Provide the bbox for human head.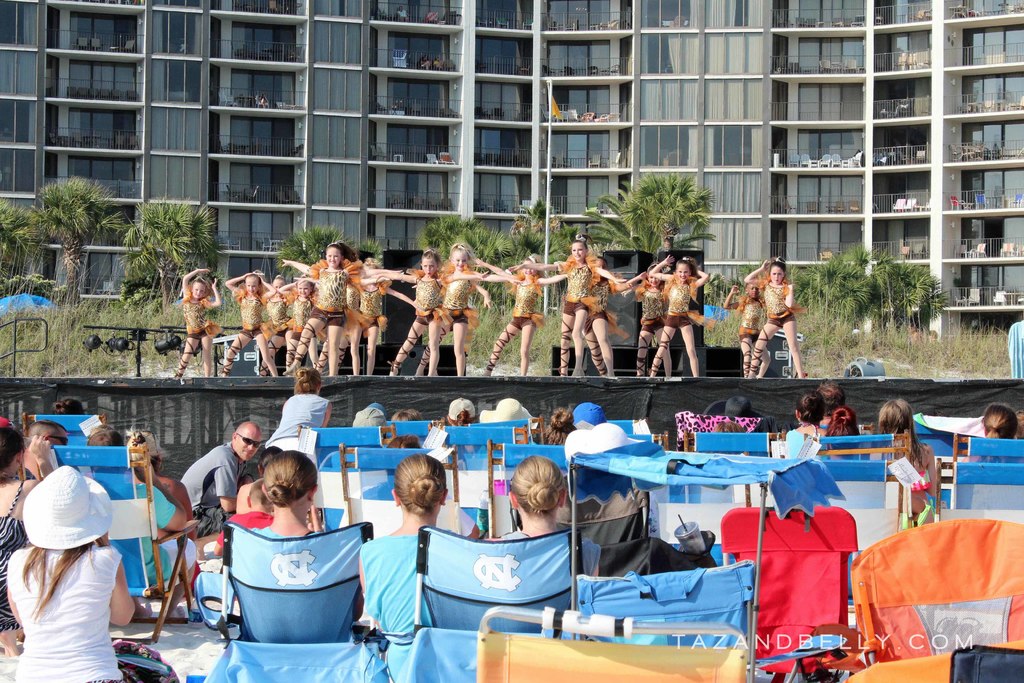
(x1=521, y1=255, x2=536, y2=277).
